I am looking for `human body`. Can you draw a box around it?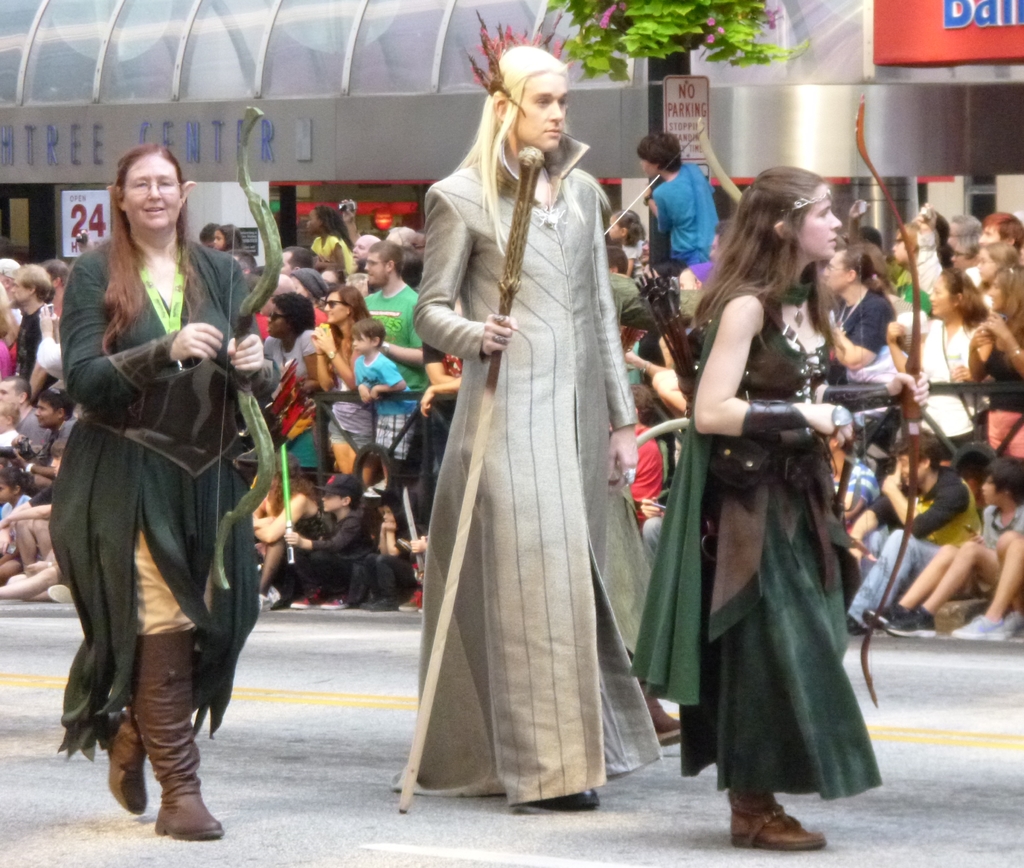
Sure, the bounding box is <box>407,147,641,815</box>.
